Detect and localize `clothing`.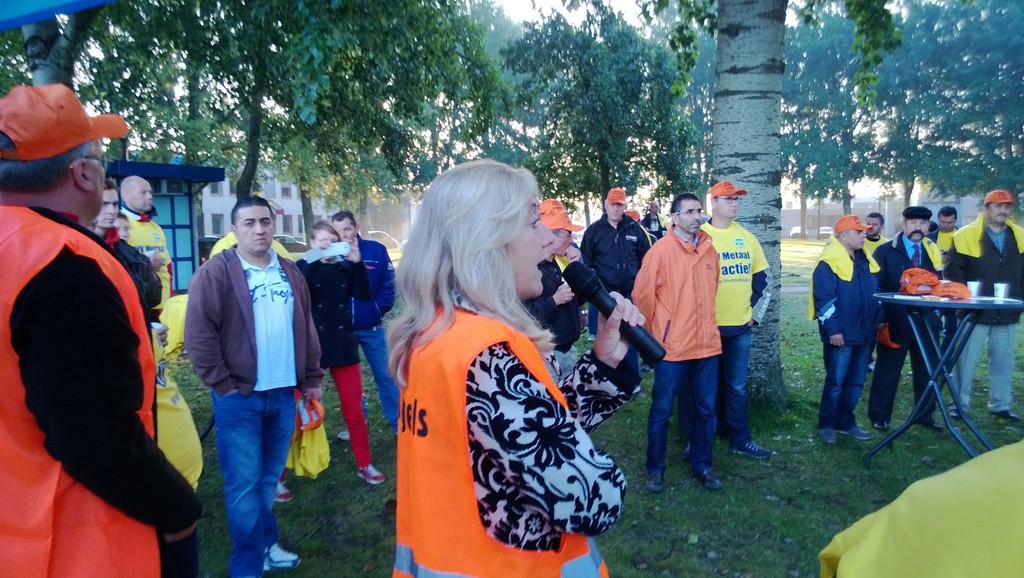
Localized at <bbox>700, 219, 768, 326</bbox>.
